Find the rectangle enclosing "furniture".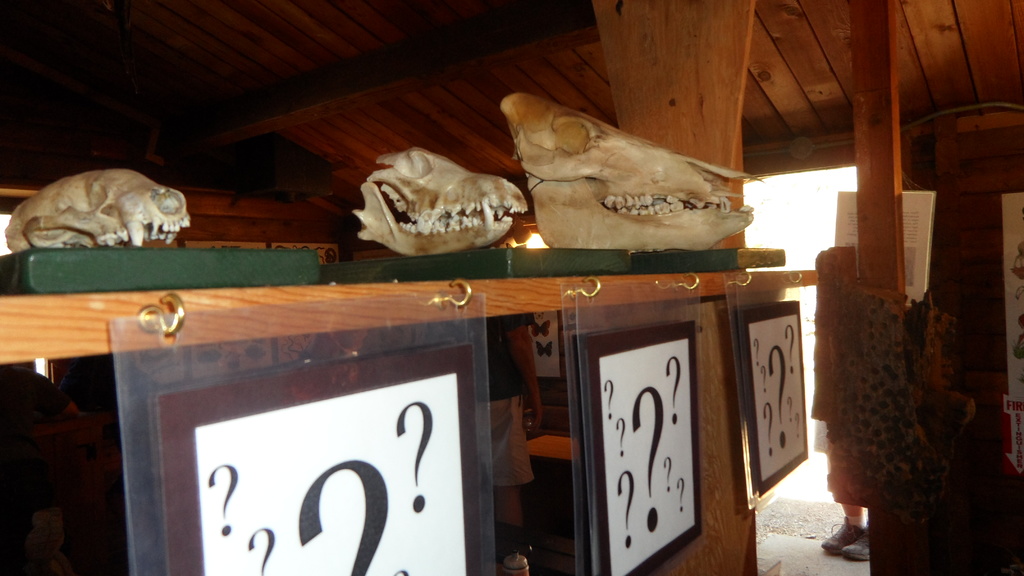
[left=525, top=435, right=580, bottom=538].
